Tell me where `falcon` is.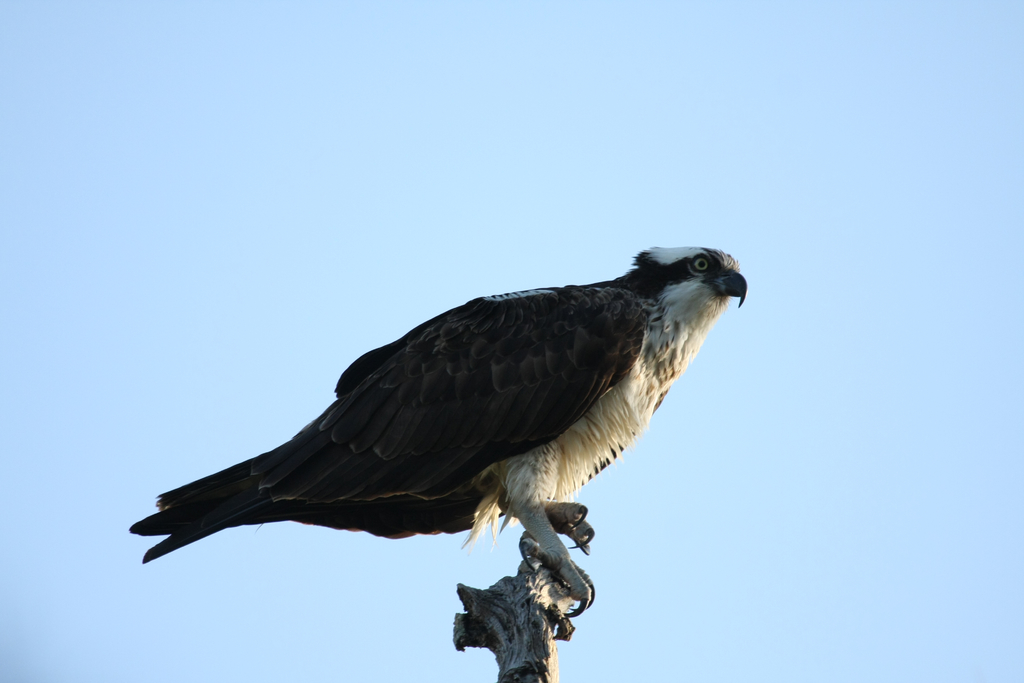
`falcon` is at l=132, t=231, r=786, b=627.
